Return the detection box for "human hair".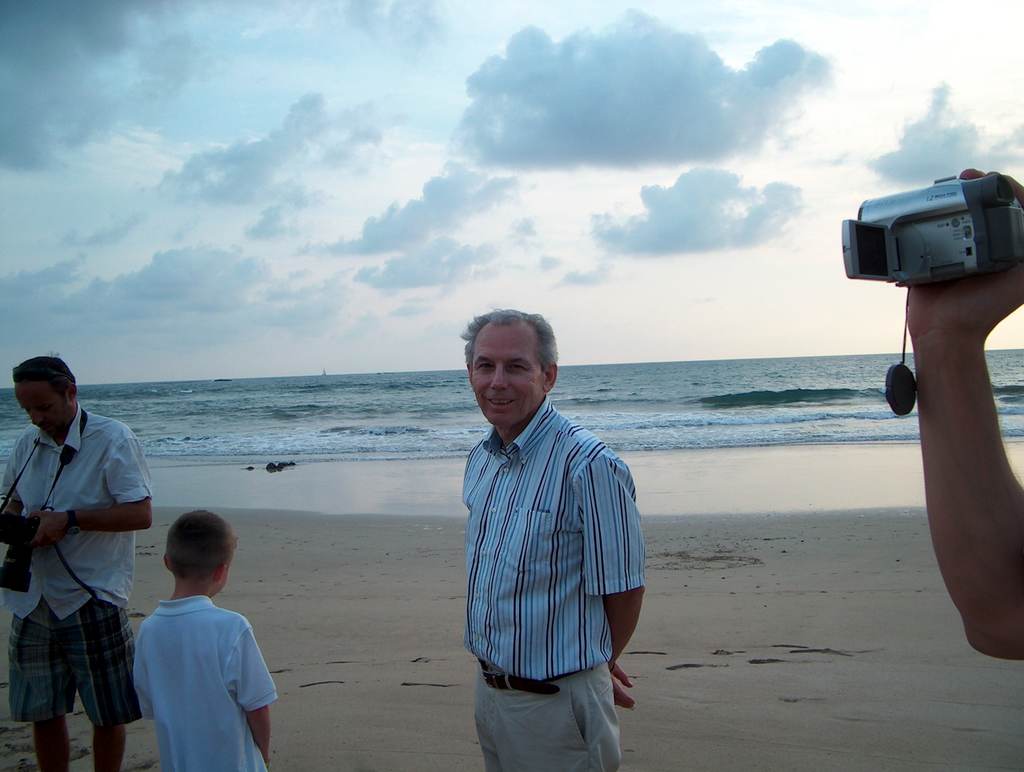
11, 355, 77, 404.
